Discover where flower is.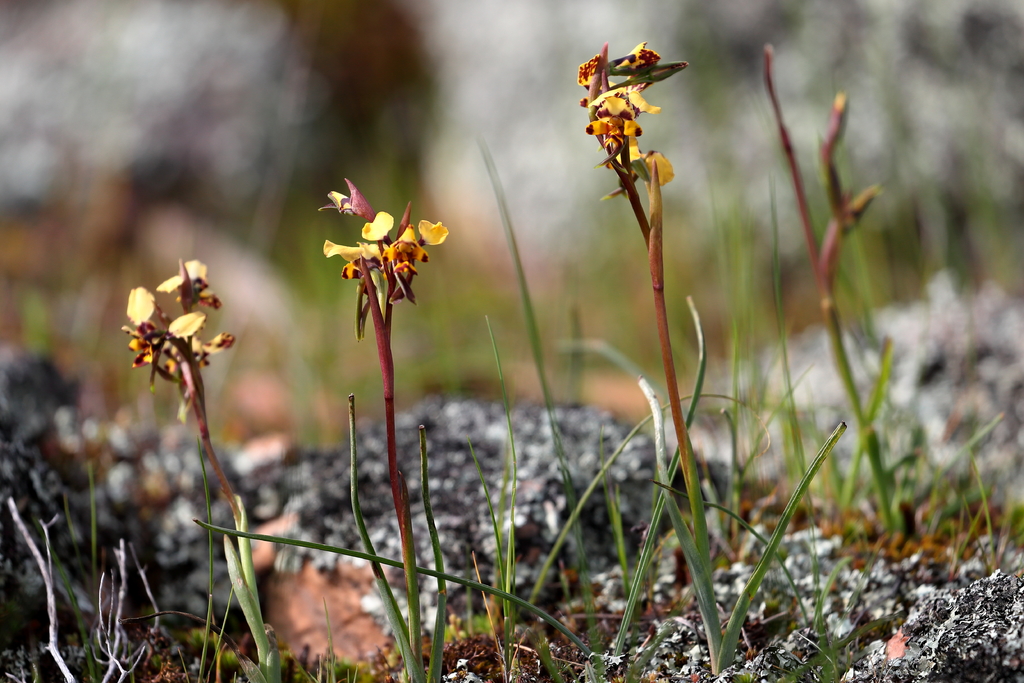
Discovered at 326, 177, 451, 331.
